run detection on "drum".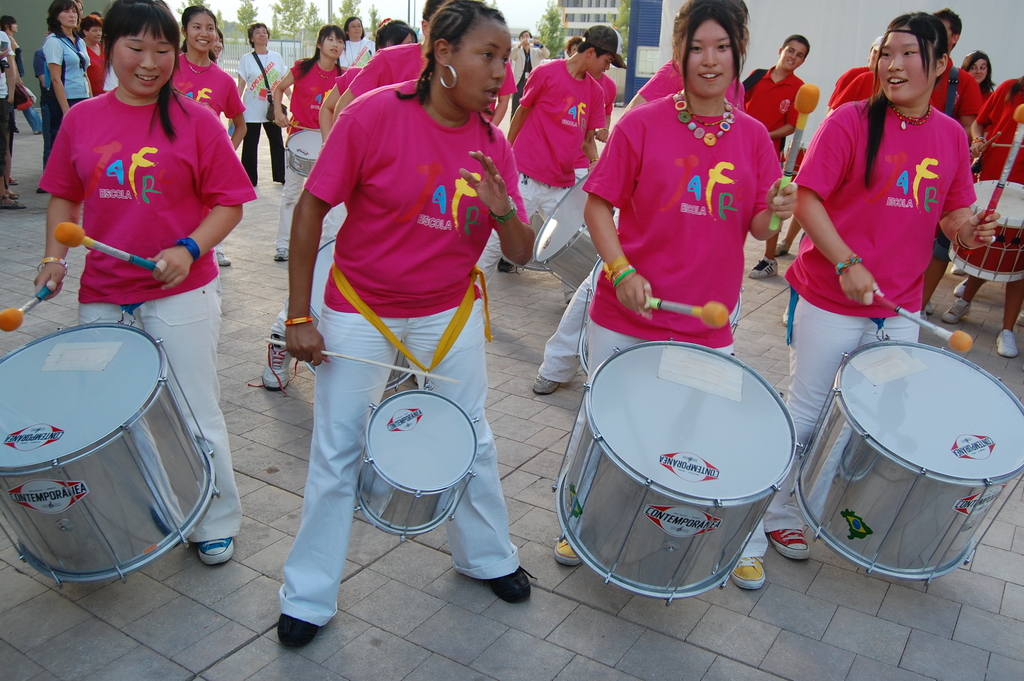
Result: (left=541, top=289, right=826, bottom=572).
